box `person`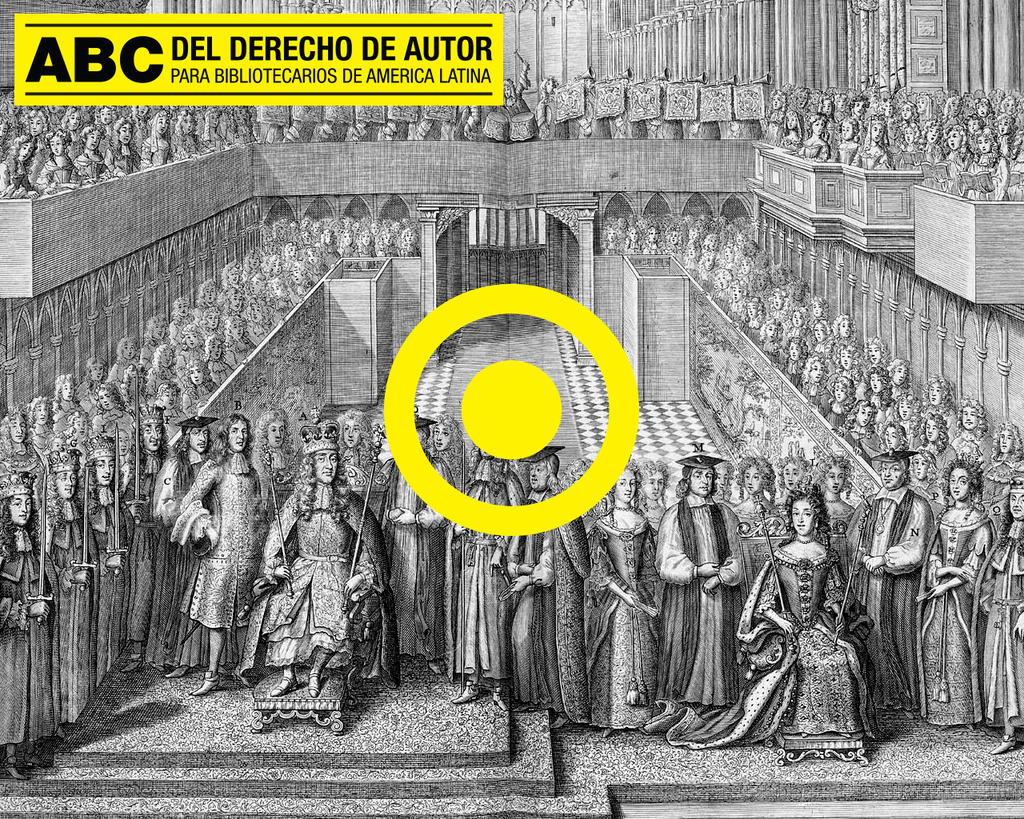
box(586, 460, 660, 741)
